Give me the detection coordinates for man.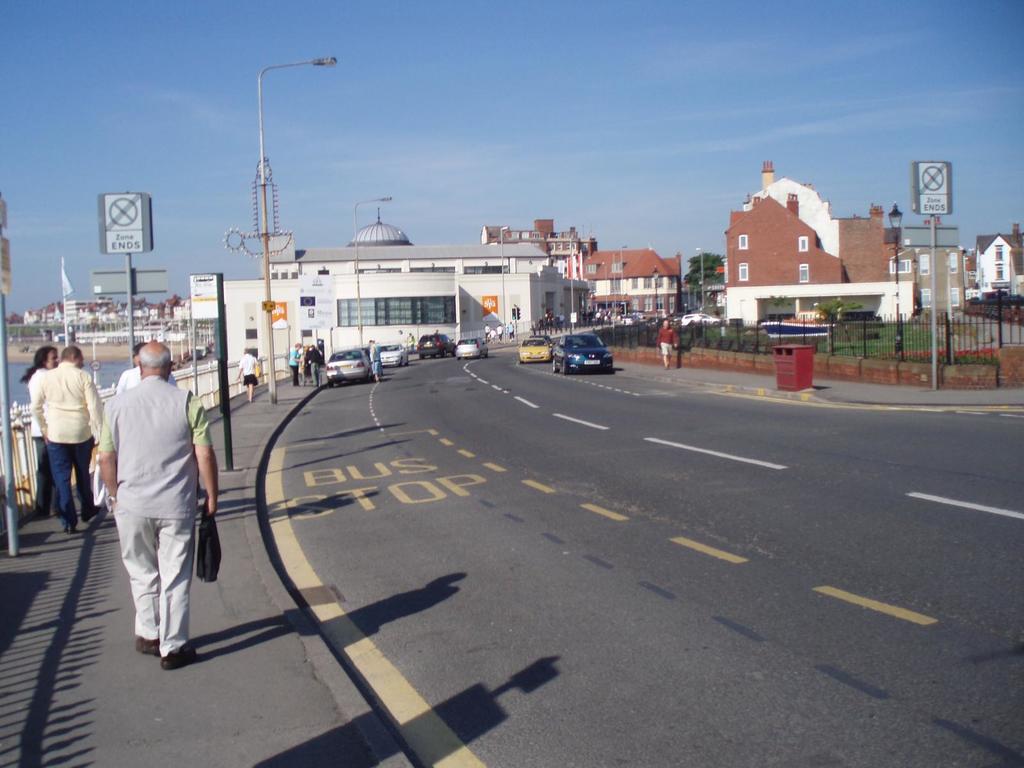
[484, 323, 490, 340].
